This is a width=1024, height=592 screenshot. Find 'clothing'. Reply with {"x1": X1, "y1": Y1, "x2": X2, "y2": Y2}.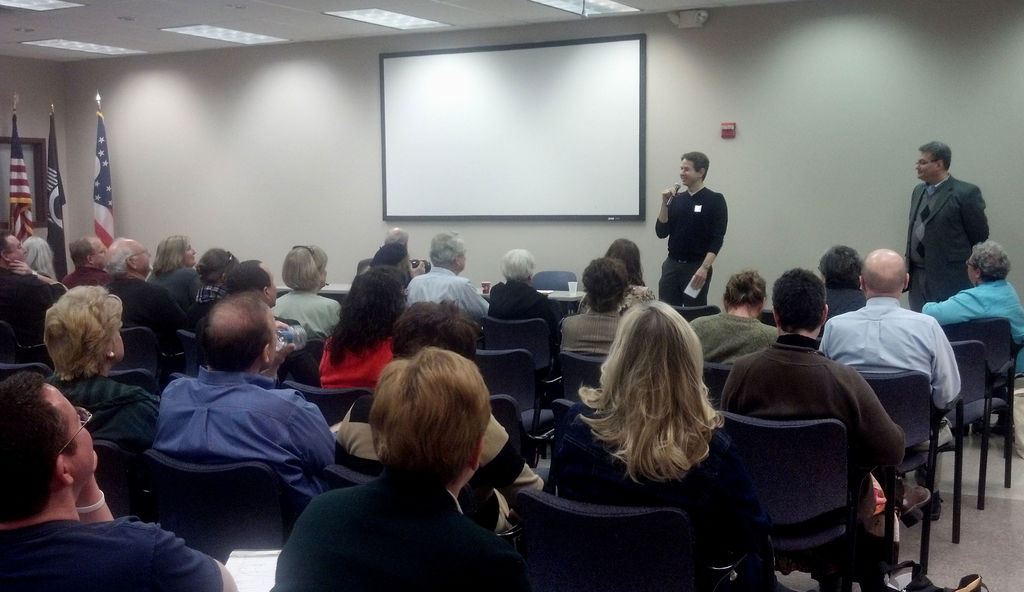
{"x1": 822, "y1": 276, "x2": 867, "y2": 318}.
